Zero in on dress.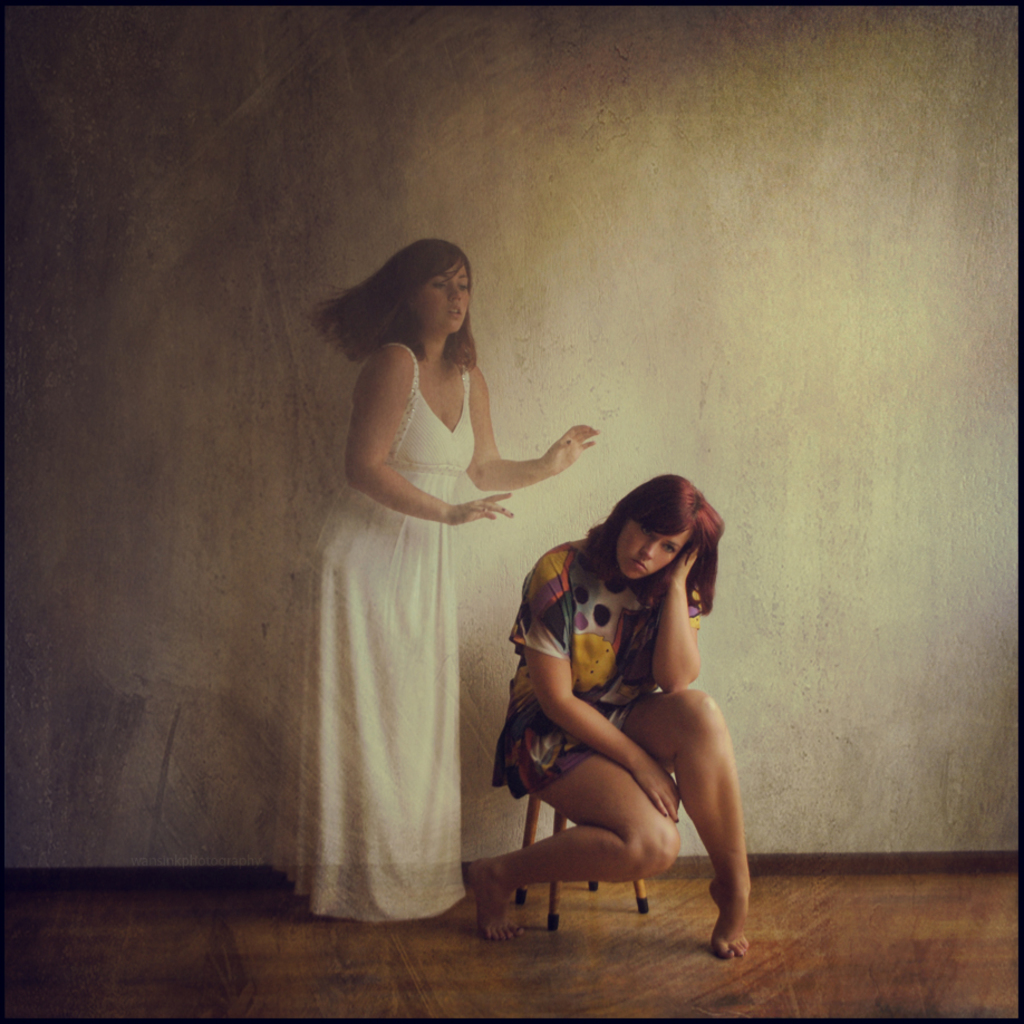
Zeroed in: l=294, t=344, r=472, b=916.
